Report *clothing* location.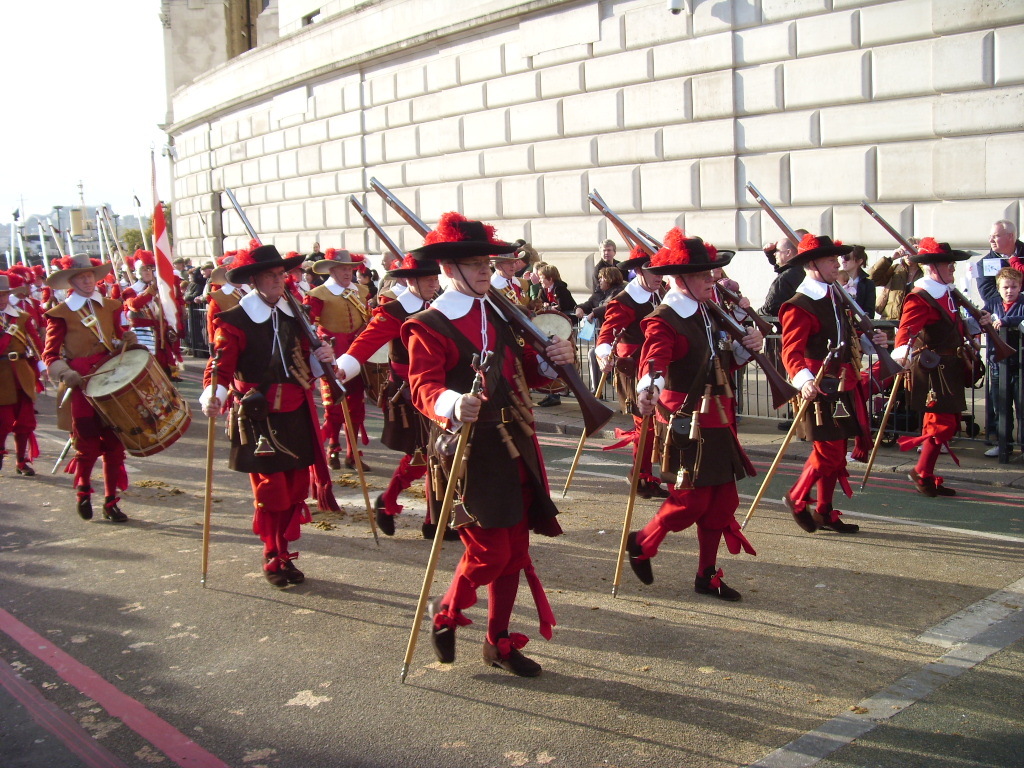
Report: bbox=[897, 271, 979, 480].
